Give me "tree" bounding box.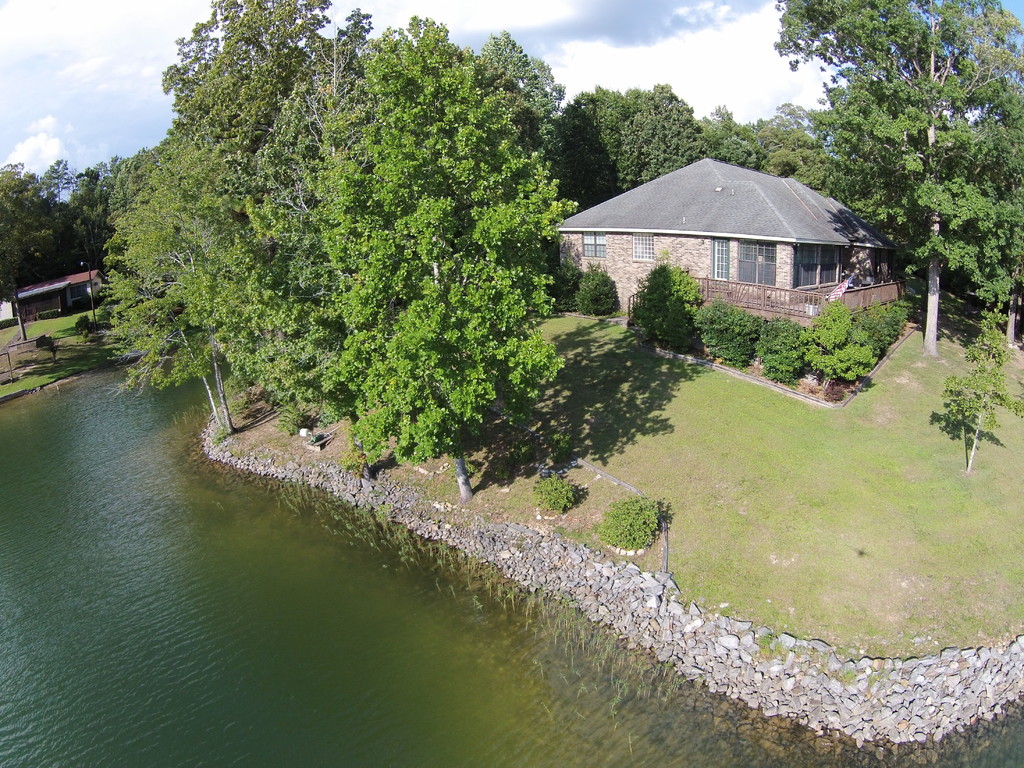
bbox=(758, 315, 810, 387).
